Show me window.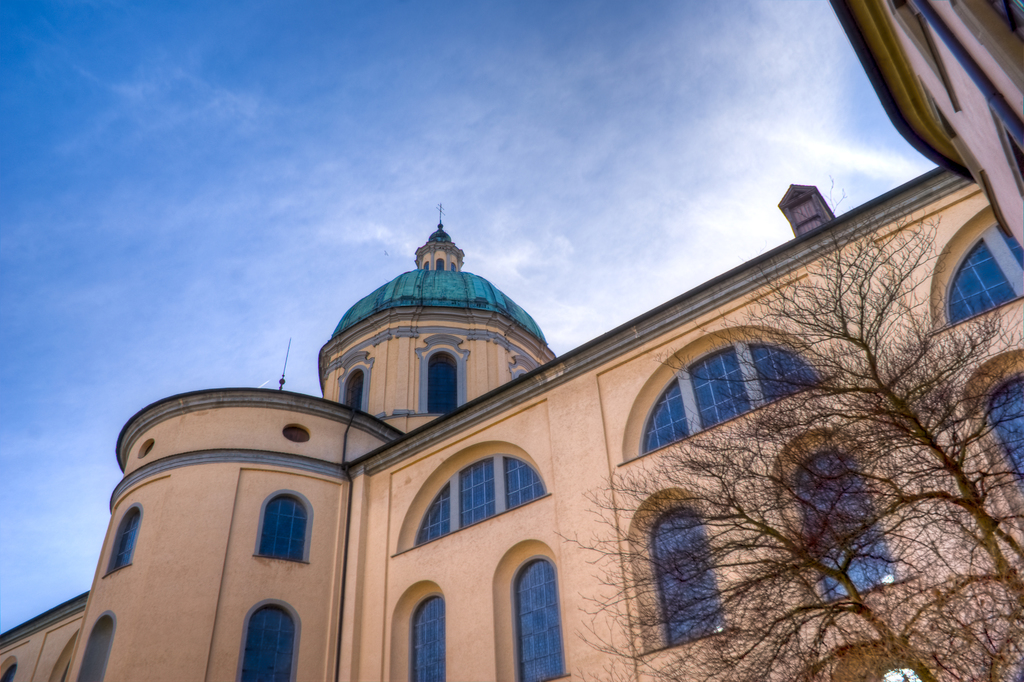
window is here: rect(929, 203, 1023, 333).
